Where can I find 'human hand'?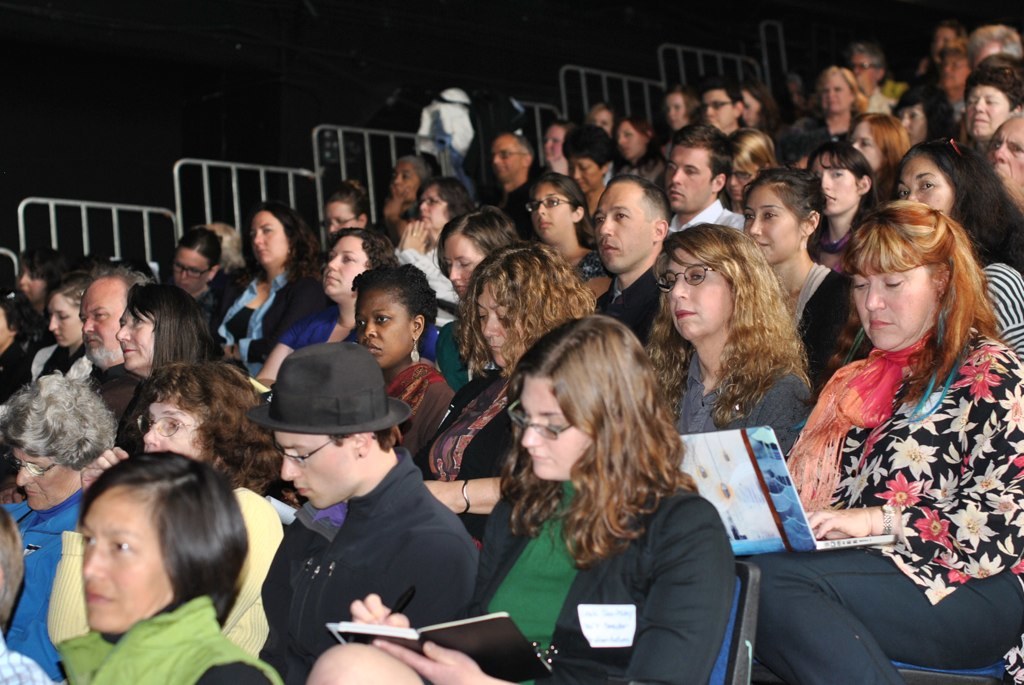
You can find it at [76, 445, 132, 491].
